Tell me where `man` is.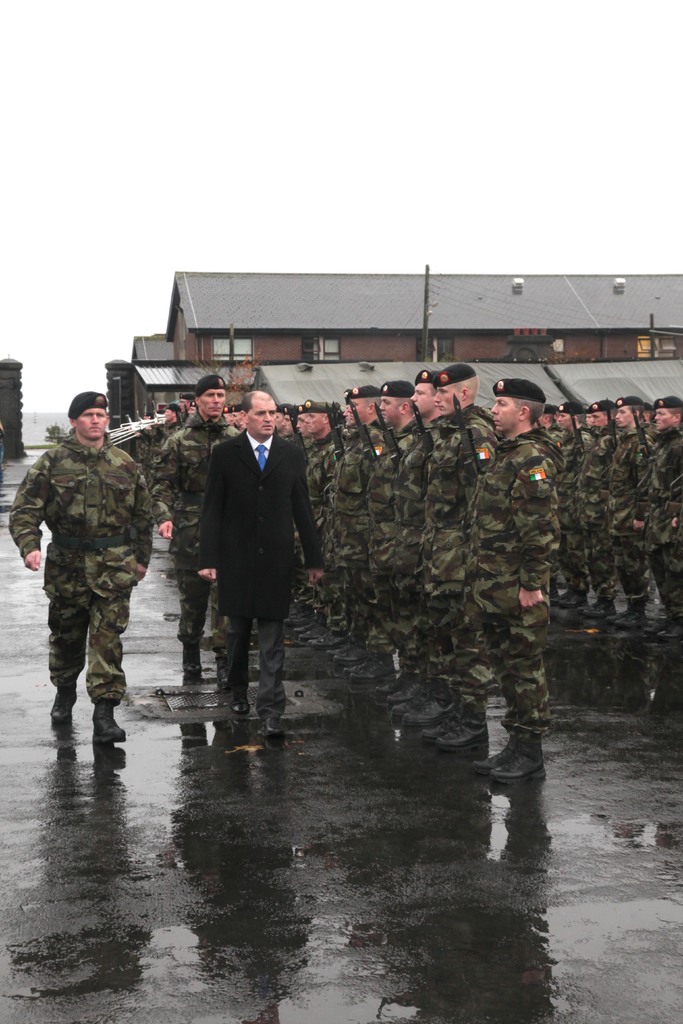
`man` is at 150:371:241:677.
